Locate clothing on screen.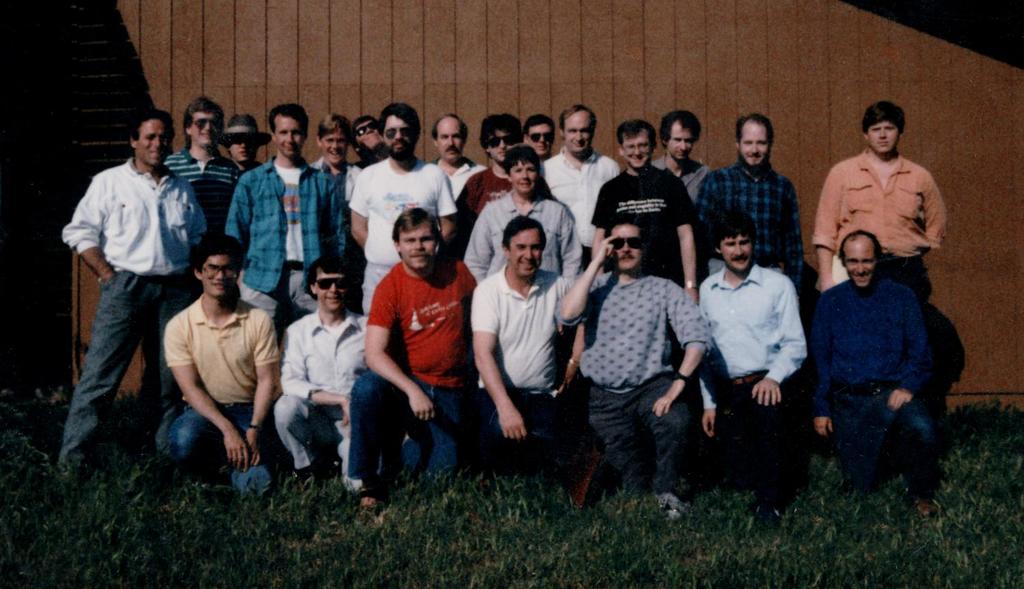
On screen at <region>58, 106, 193, 448</region>.
